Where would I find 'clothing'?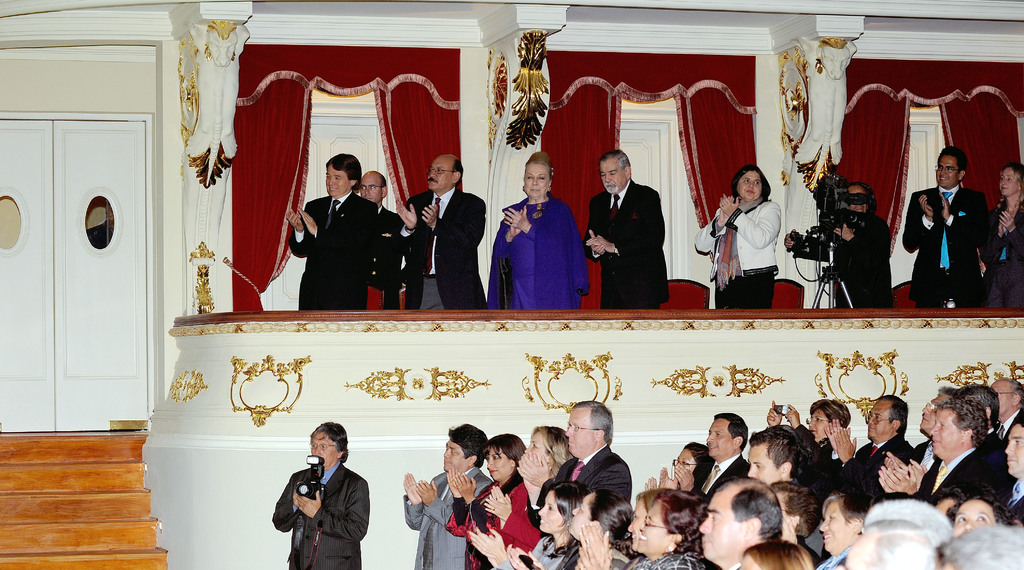
At x1=999 y1=479 x2=1023 y2=528.
